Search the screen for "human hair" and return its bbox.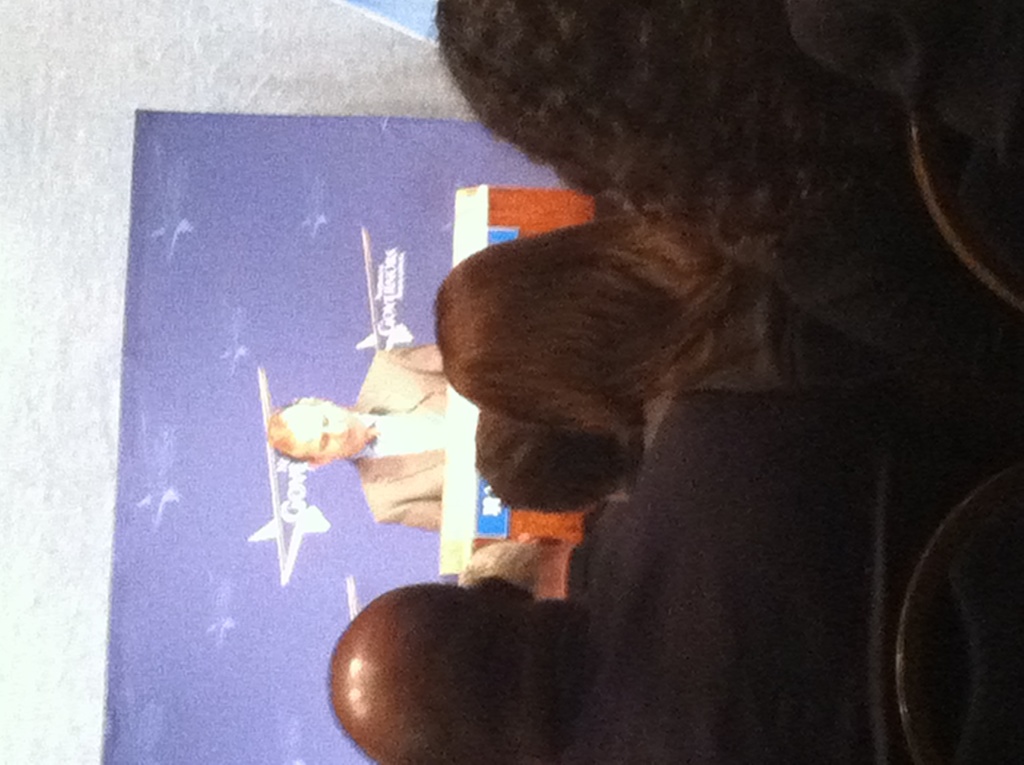
Found: rect(438, 0, 908, 257).
